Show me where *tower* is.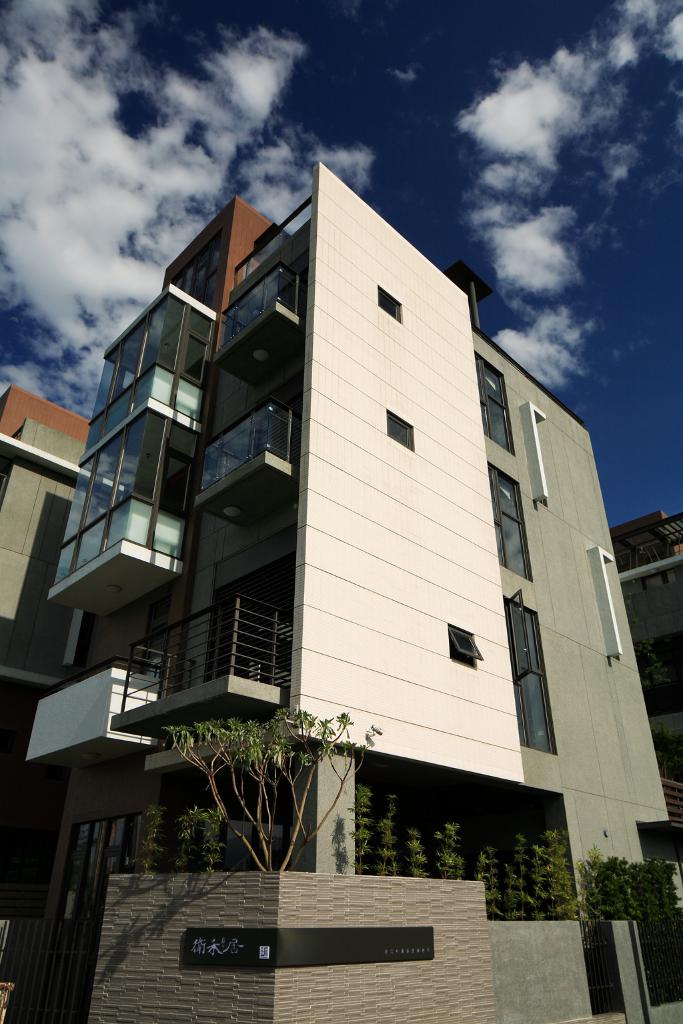
*tower* is at <bbox>0, 181, 670, 862</bbox>.
